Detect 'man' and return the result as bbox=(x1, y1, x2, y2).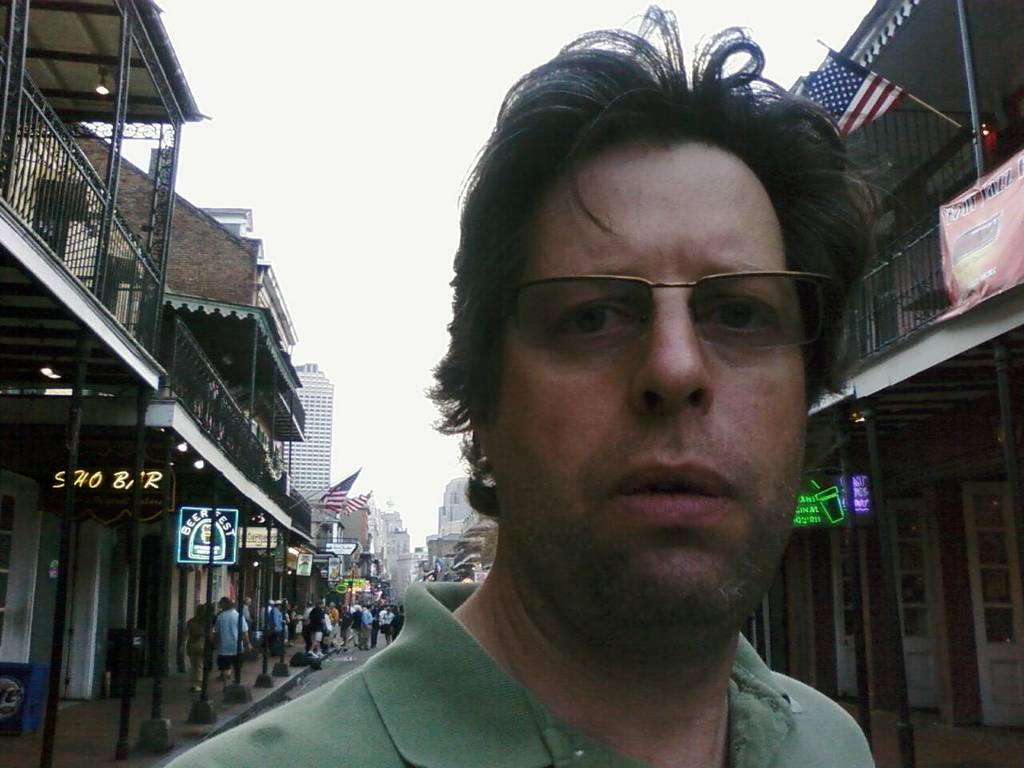
bbox=(219, 598, 254, 691).
